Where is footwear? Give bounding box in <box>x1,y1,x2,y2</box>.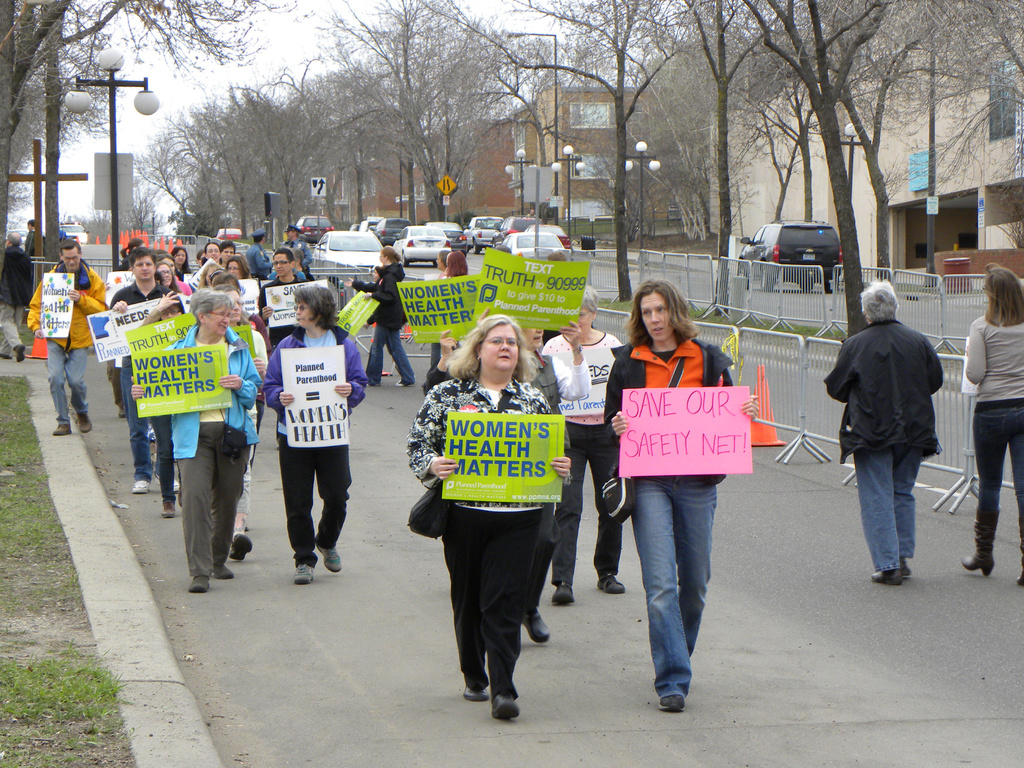
<box>54,423,71,434</box>.
